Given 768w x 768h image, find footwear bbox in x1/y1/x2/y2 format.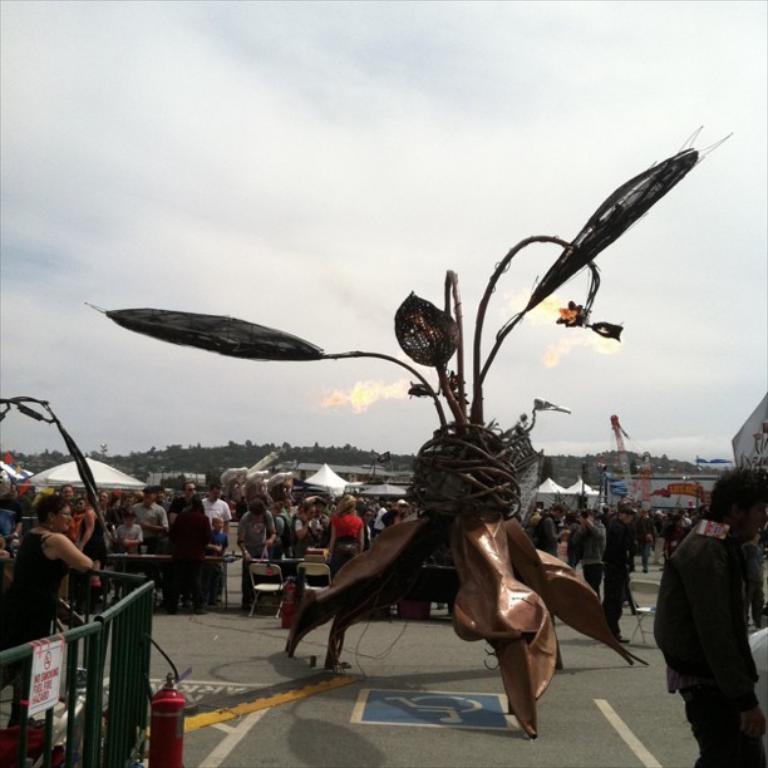
643/566/649/571.
